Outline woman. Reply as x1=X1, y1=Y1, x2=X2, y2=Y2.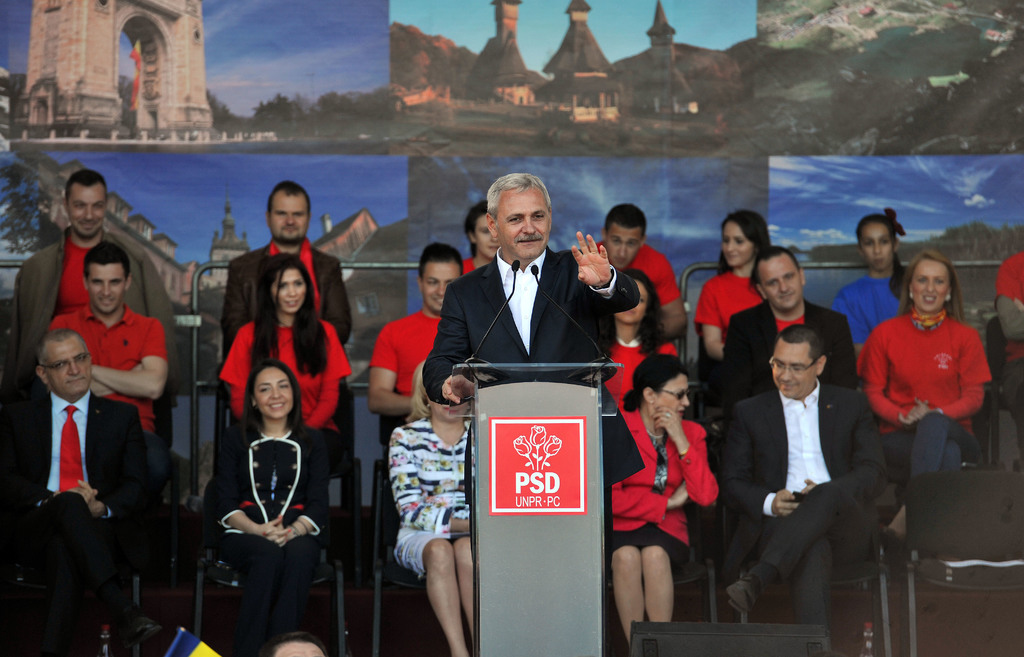
x1=598, y1=258, x2=676, y2=414.
